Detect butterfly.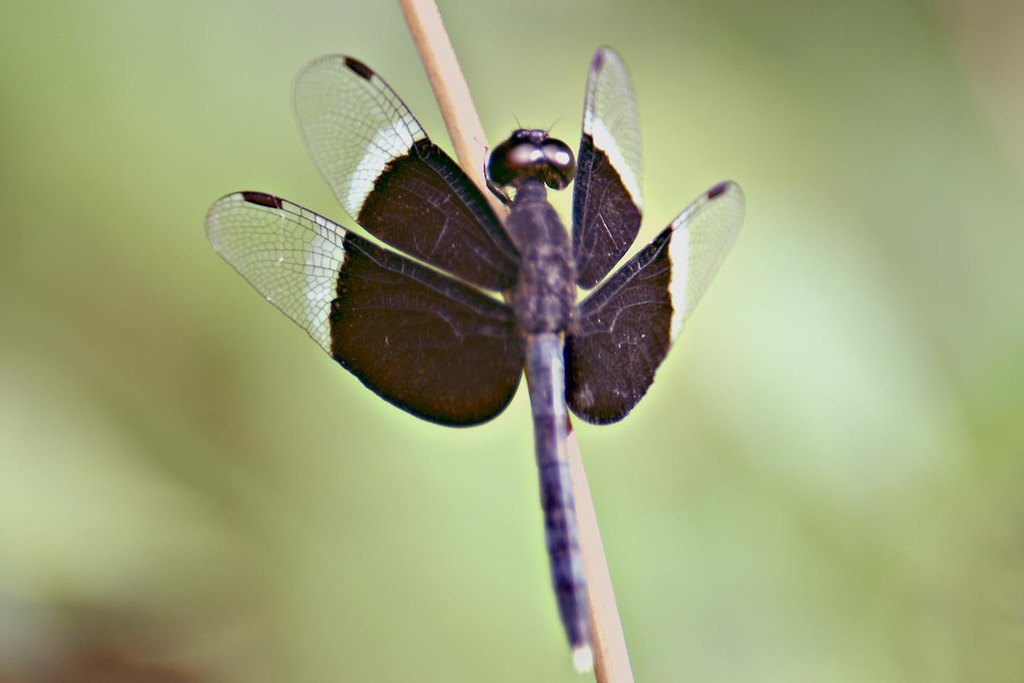
Detected at [279, 49, 727, 503].
